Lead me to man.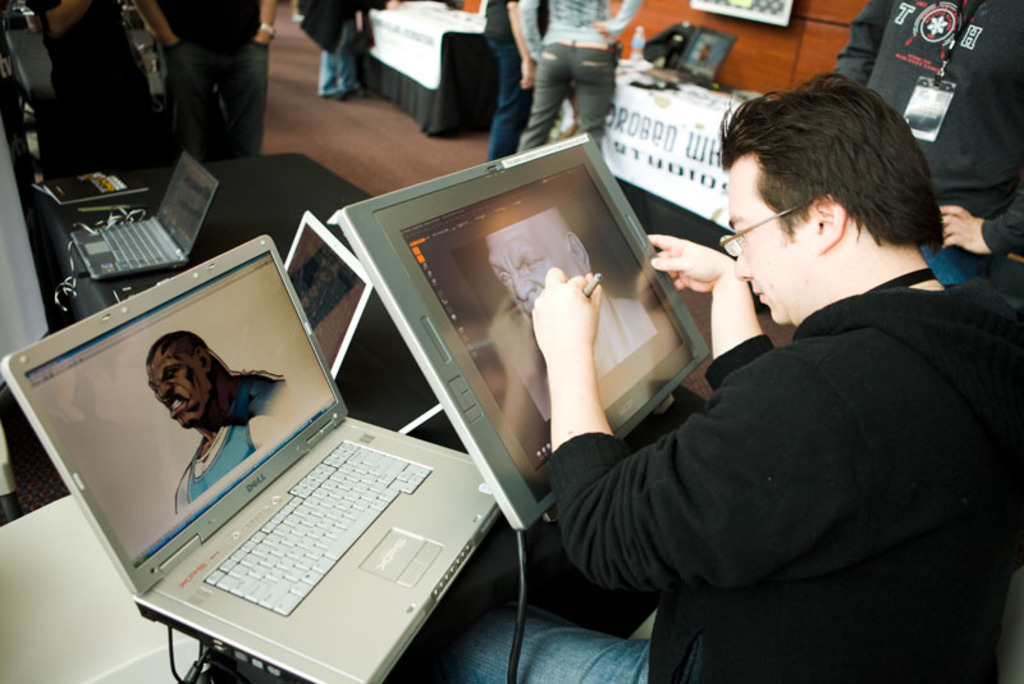
Lead to crop(140, 0, 275, 159).
